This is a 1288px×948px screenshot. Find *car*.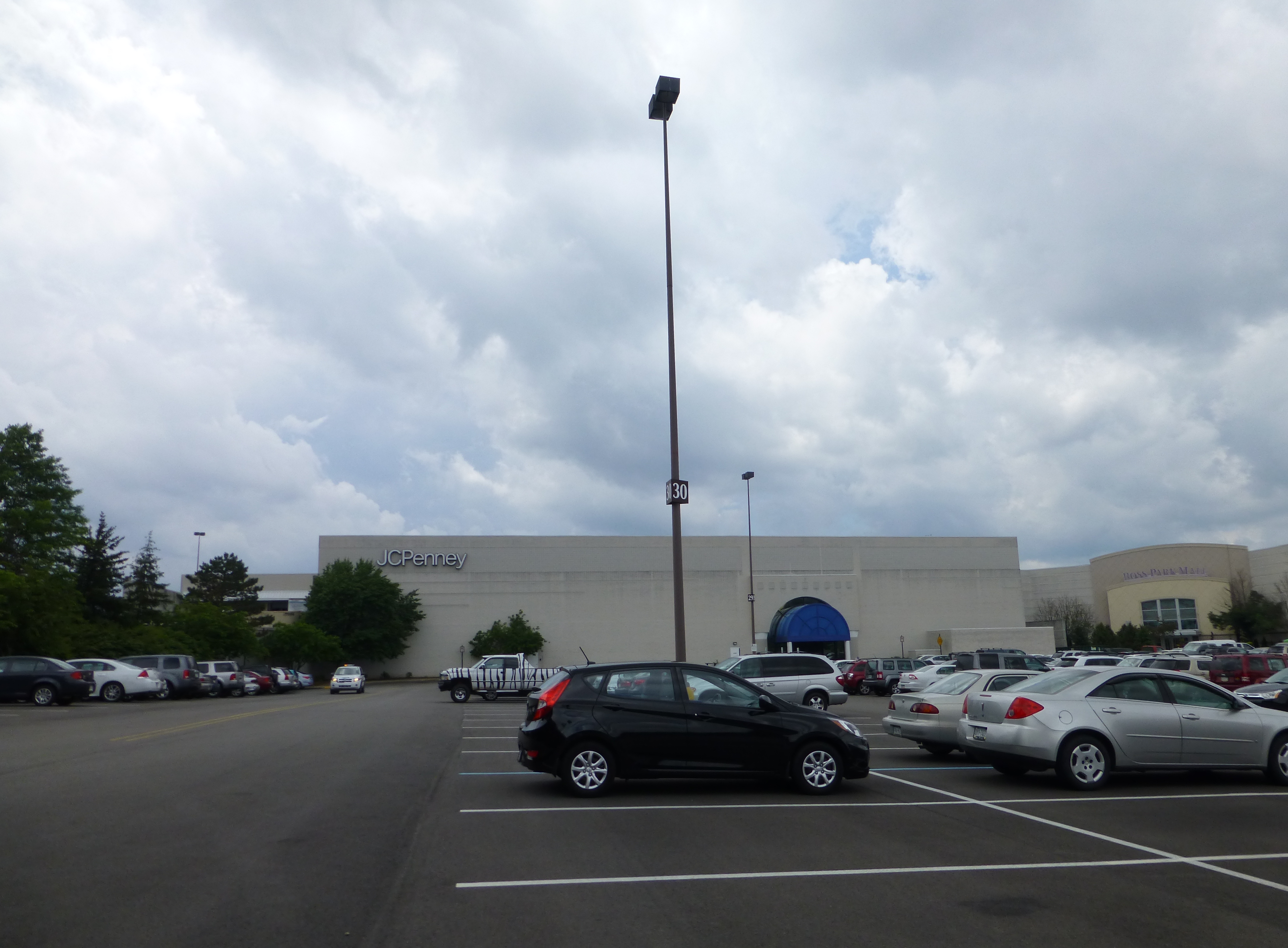
Bounding box: [x1=375, y1=201, x2=392, y2=222].
